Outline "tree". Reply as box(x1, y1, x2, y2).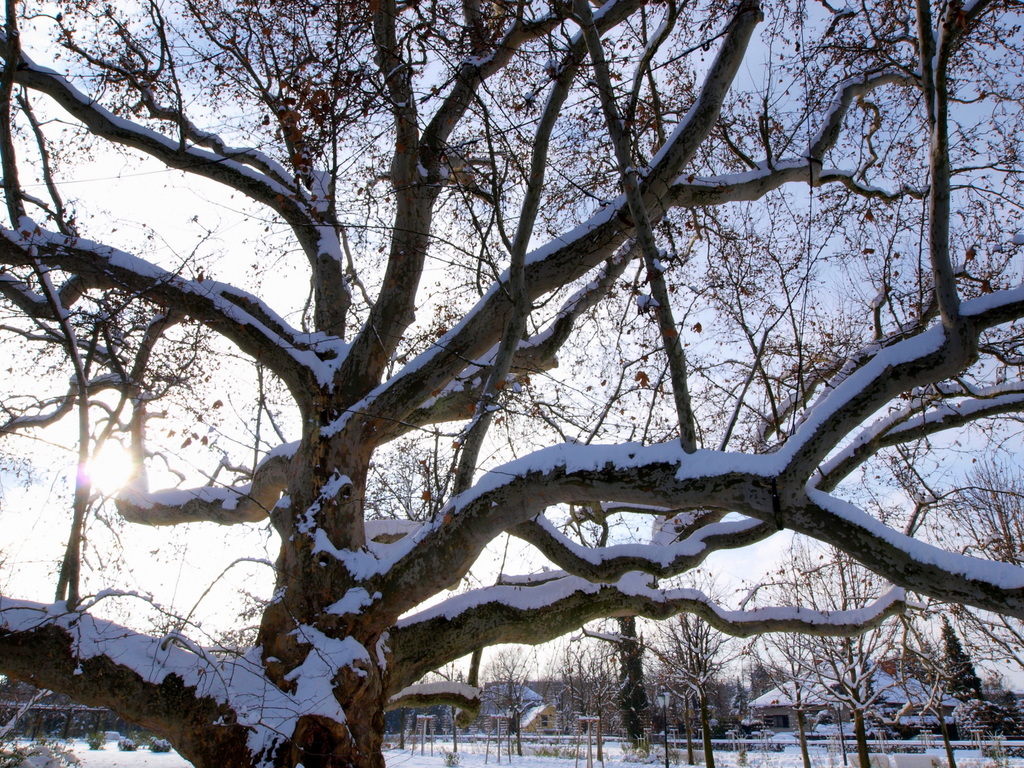
box(956, 449, 1023, 620).
